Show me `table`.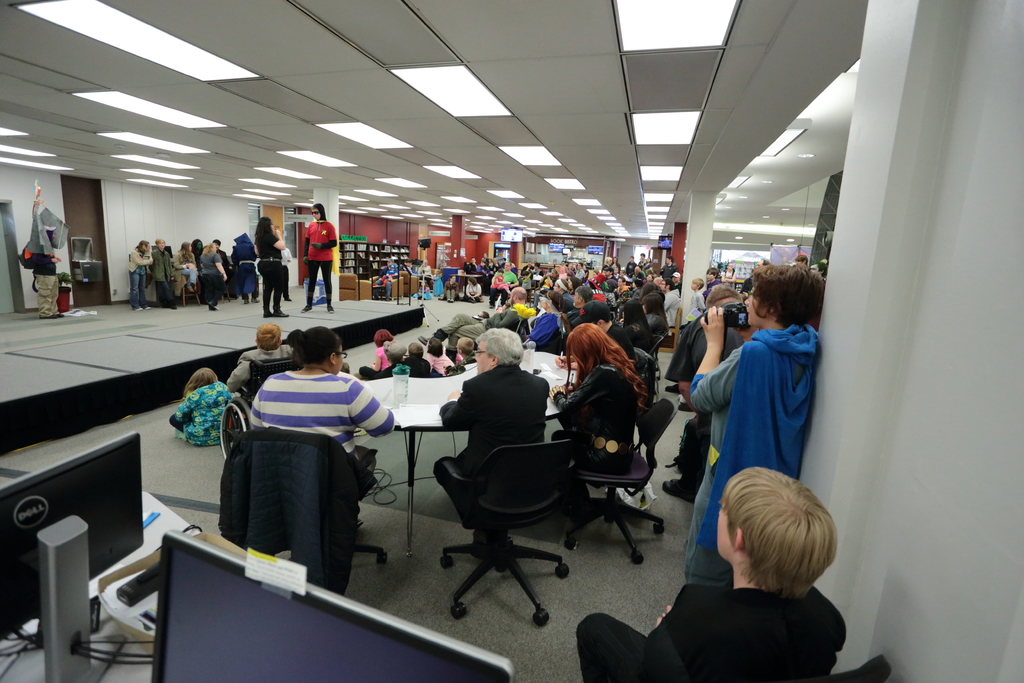
`table` is here: (left=0, top=488, right=198, bottom=682).
